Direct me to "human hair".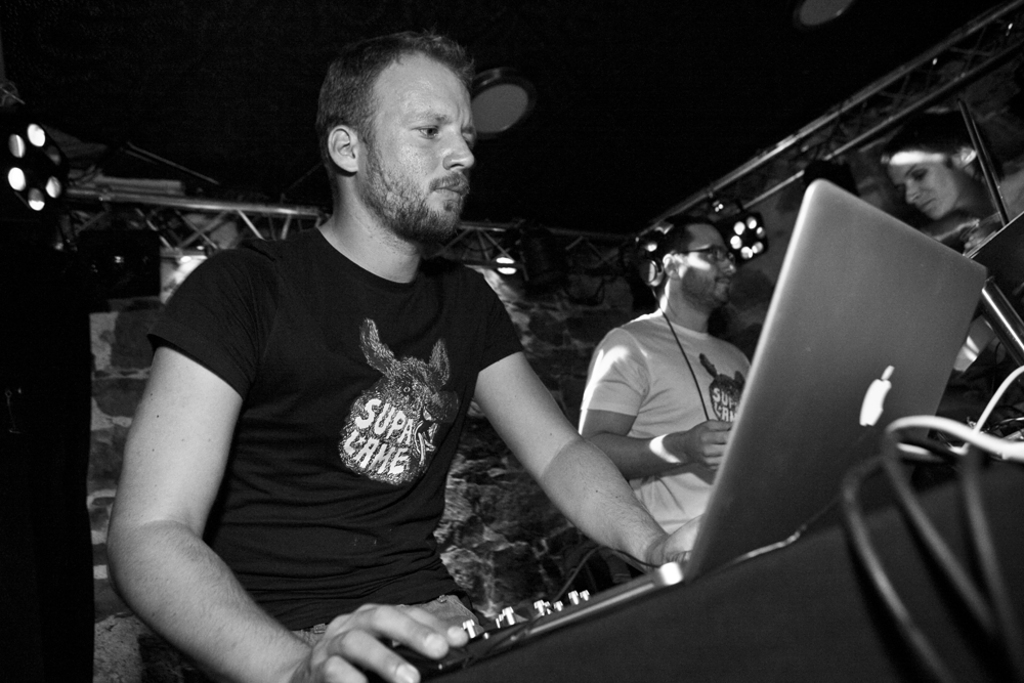
Direction: bbox=(310, 26, 476, 180).
